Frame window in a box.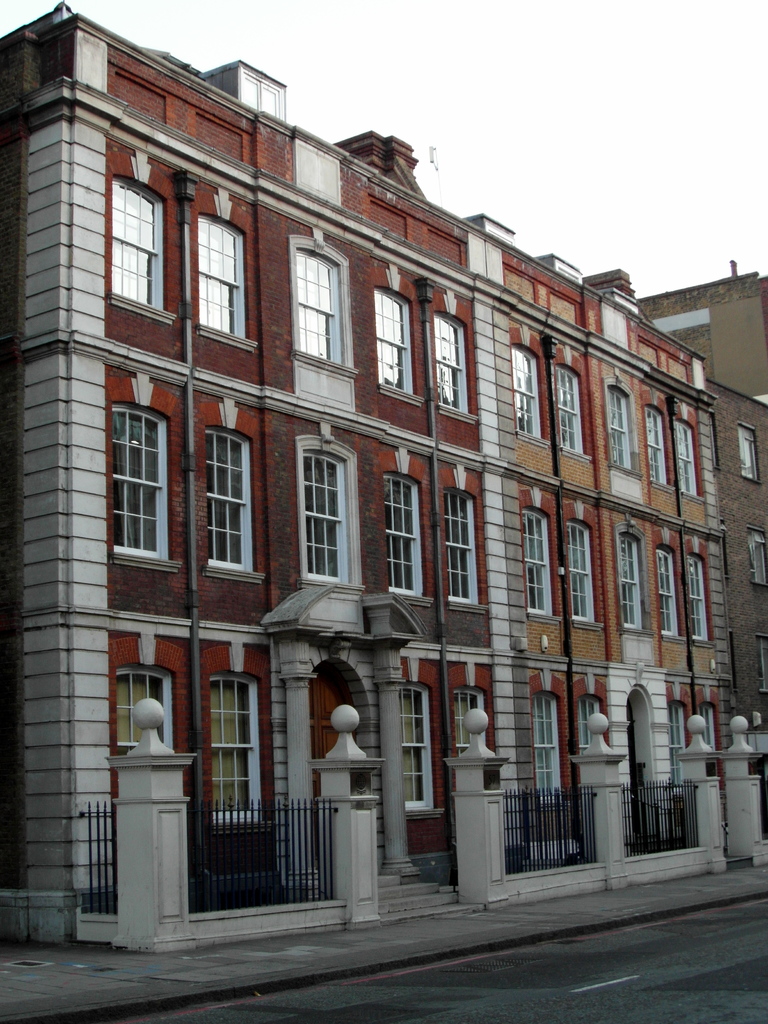
left=753, top=636, right=767, bottom=698.
